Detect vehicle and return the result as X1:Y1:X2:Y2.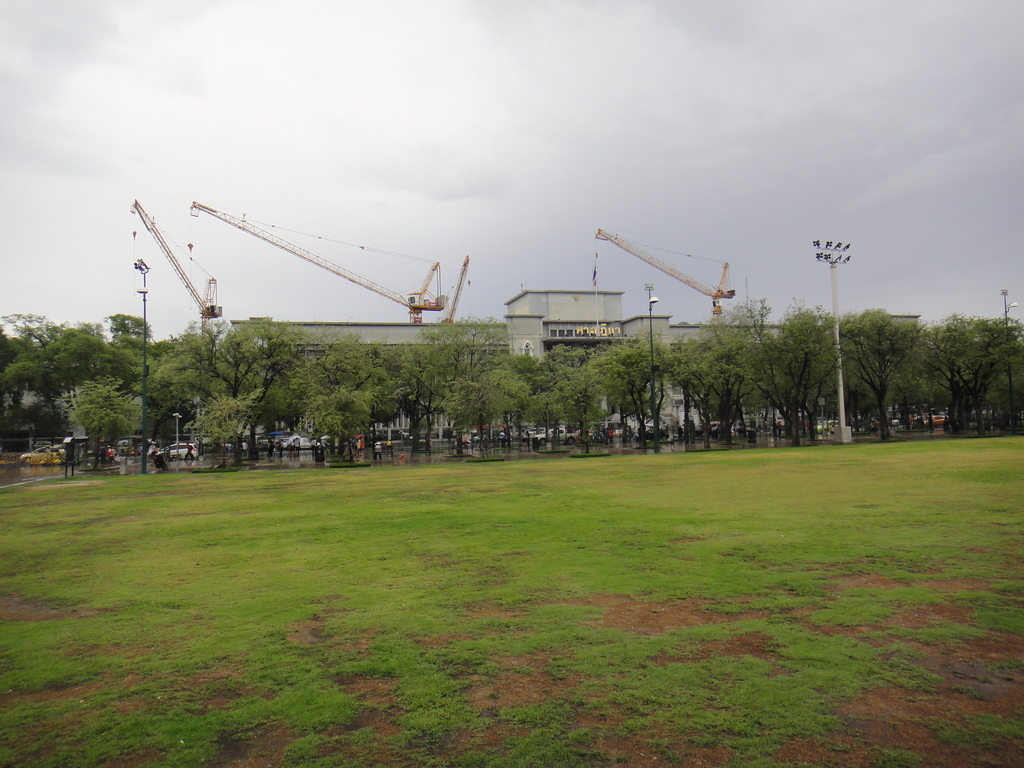
813:415:840:435.
